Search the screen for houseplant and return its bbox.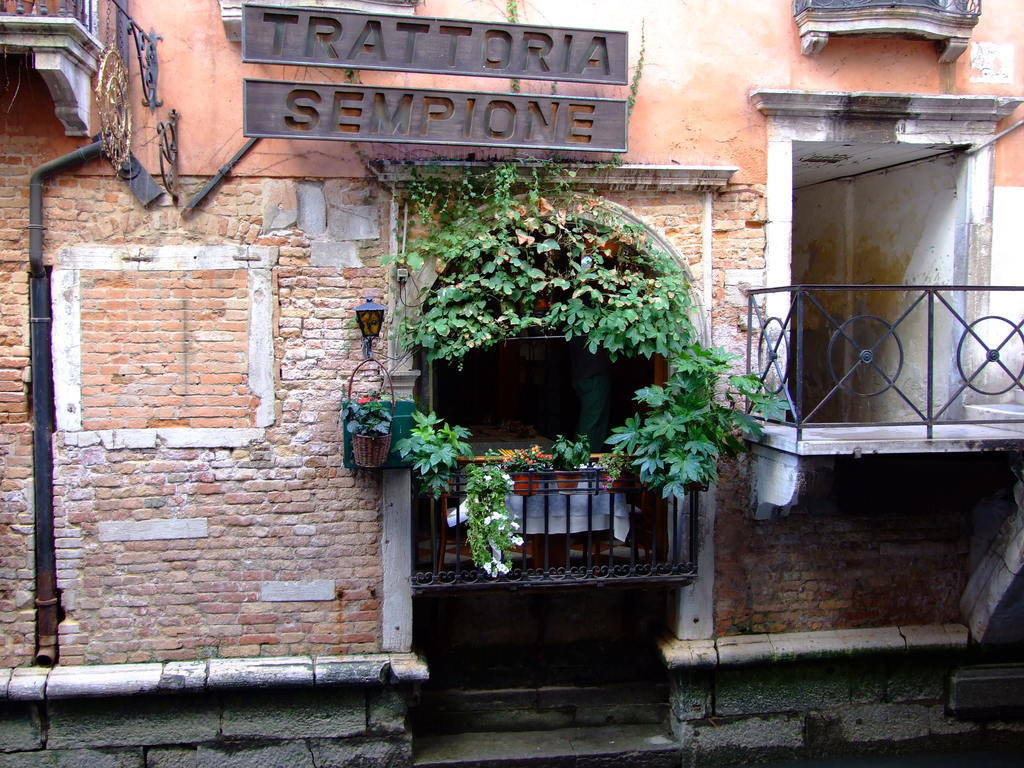
Found: box=[548, 429, 593, 492].
